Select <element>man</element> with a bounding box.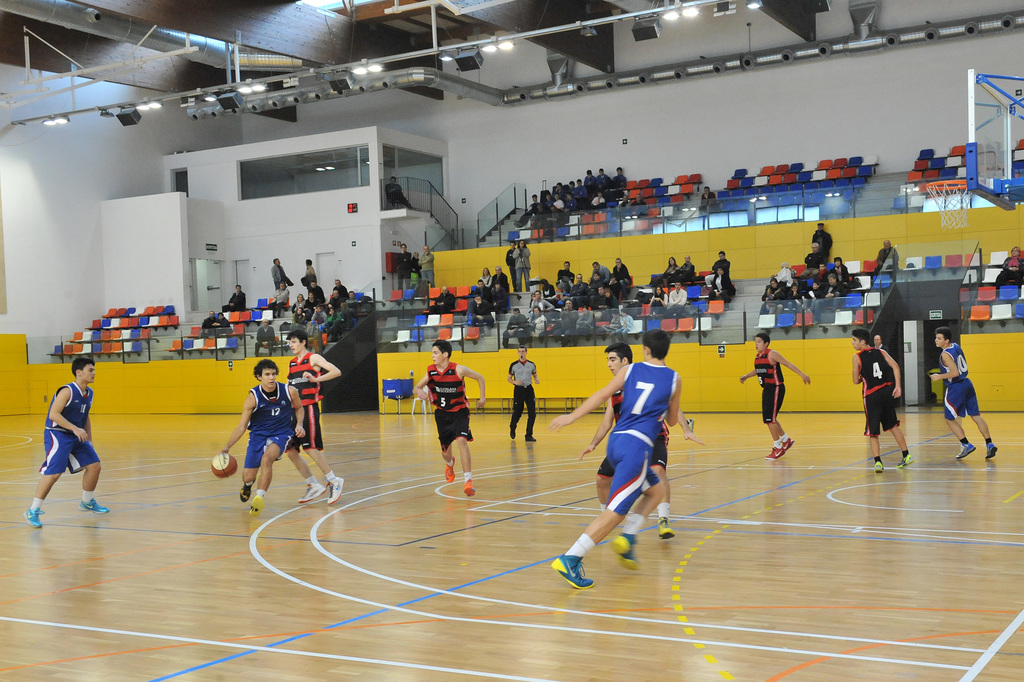
[left=384, top=178, right=410, bottom=208].
